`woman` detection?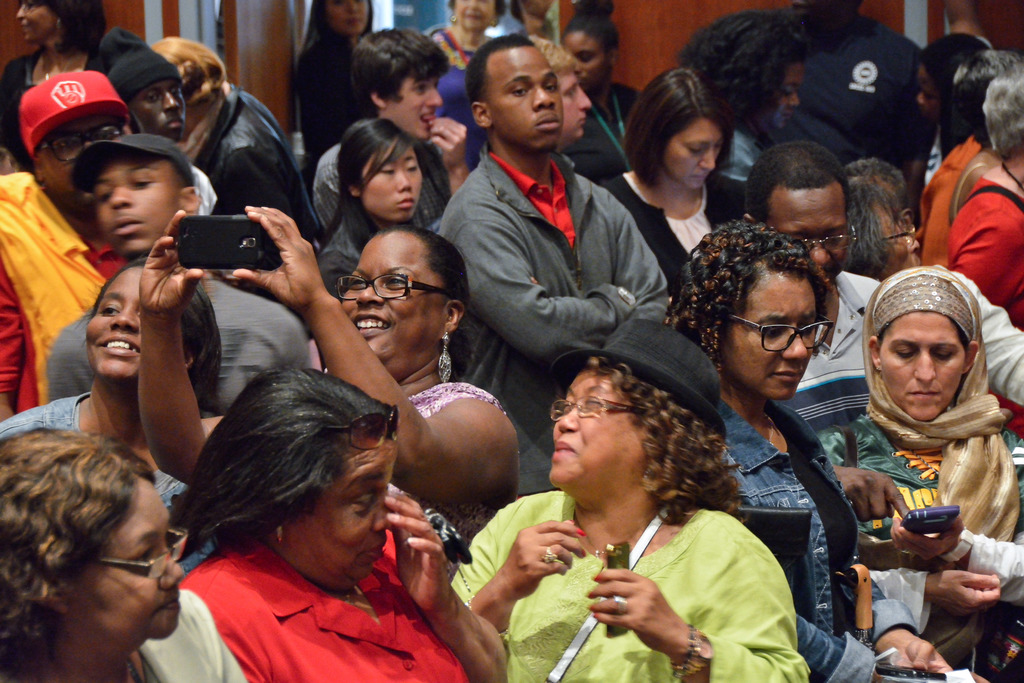
[134,227,524,562]
